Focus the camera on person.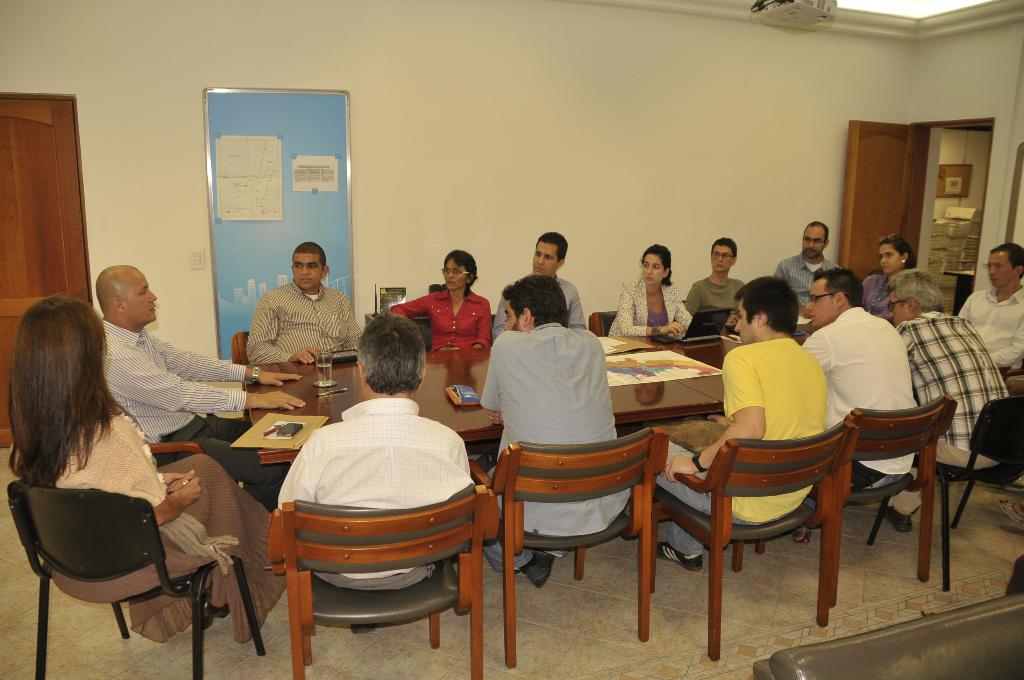
Focus region: box(396, 250, 490, 360).
